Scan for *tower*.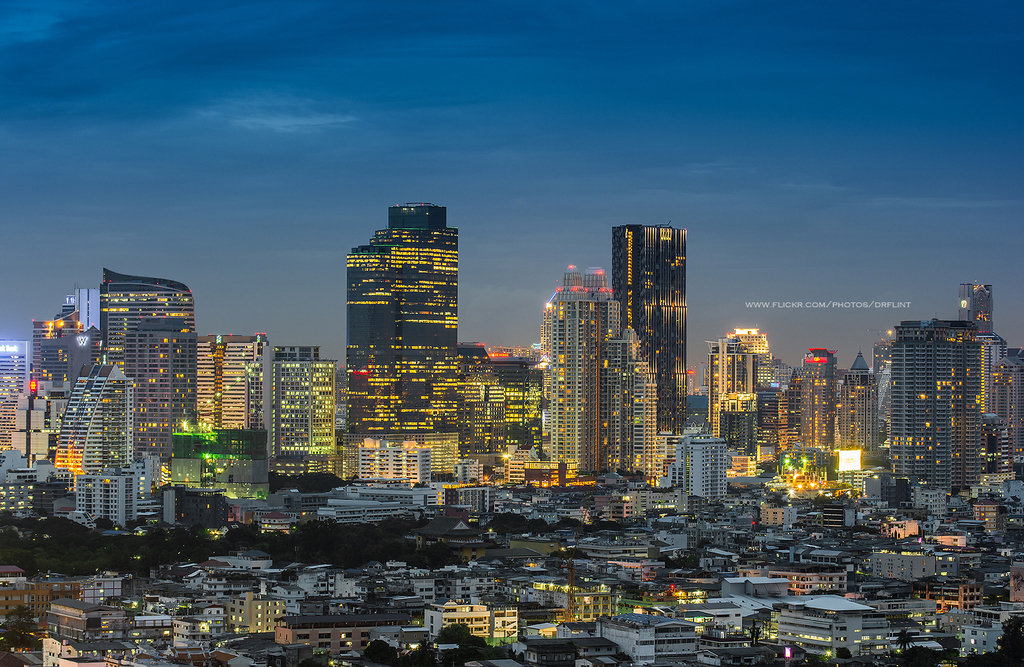
Scan result: <box>718,281,1023,502</box>.
